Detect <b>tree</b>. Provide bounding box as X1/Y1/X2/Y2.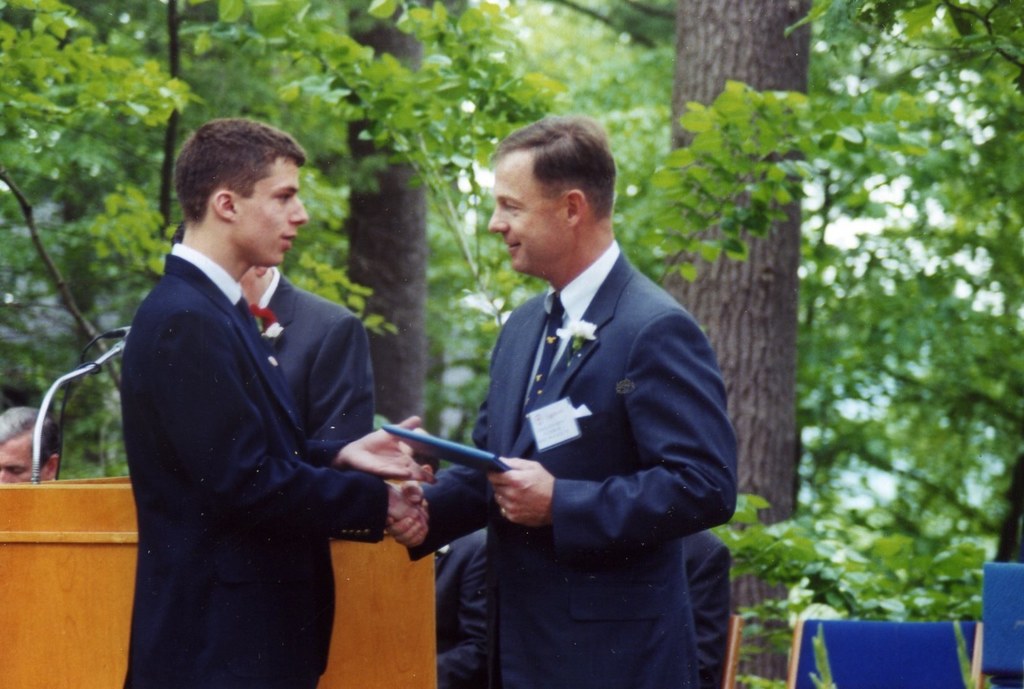
344/0/429/458.
